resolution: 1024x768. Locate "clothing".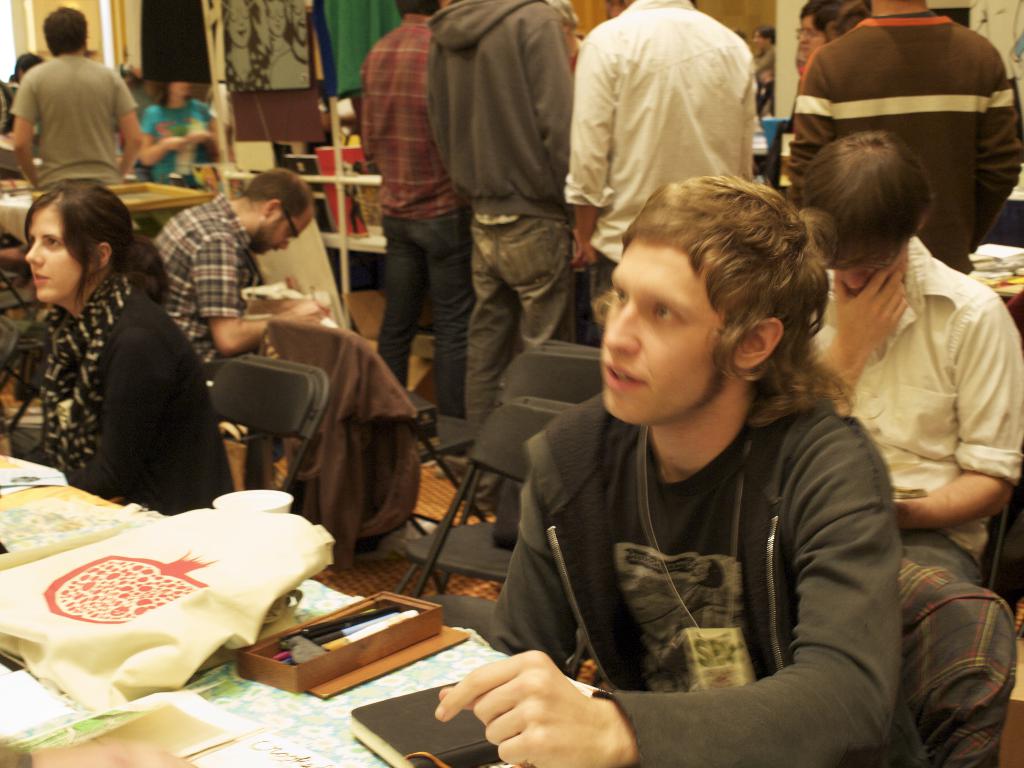
<bbox>361, 9, 470, 426</bbox>.
